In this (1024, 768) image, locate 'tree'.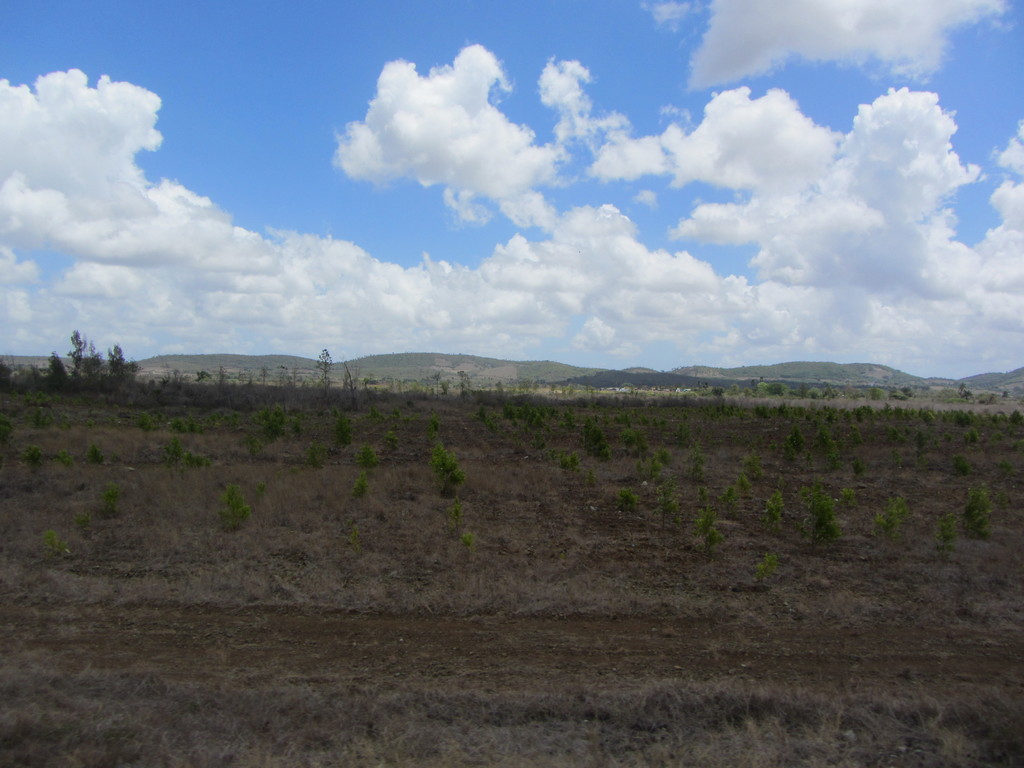
Bounding box: Rect(314, 350, 332, 393).
